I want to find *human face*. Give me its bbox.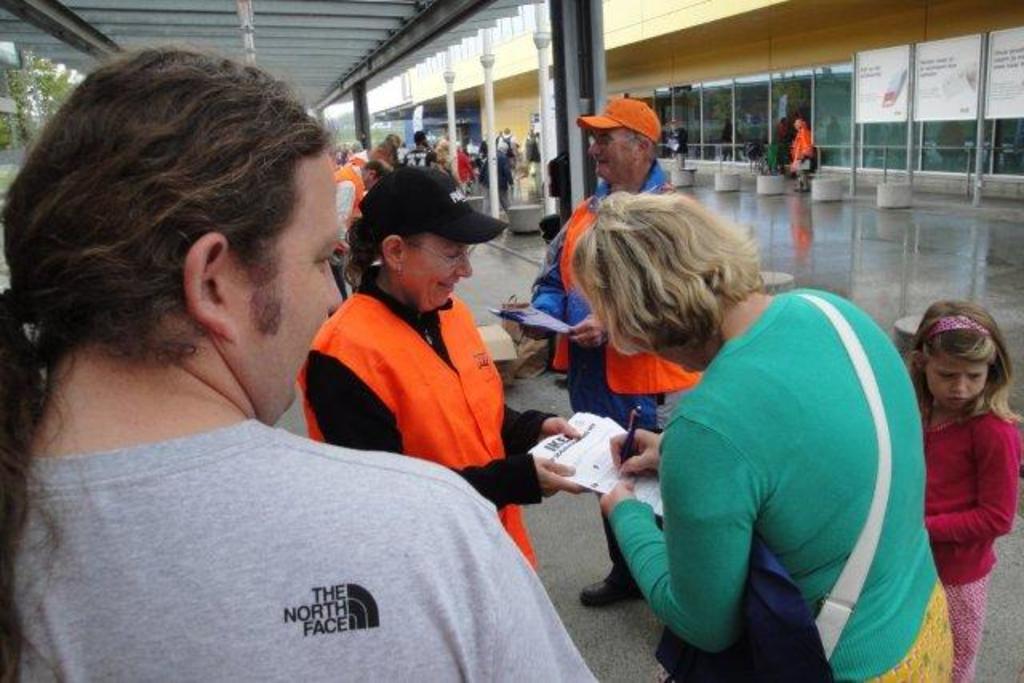
bbox(590, 125, 638, 184).
